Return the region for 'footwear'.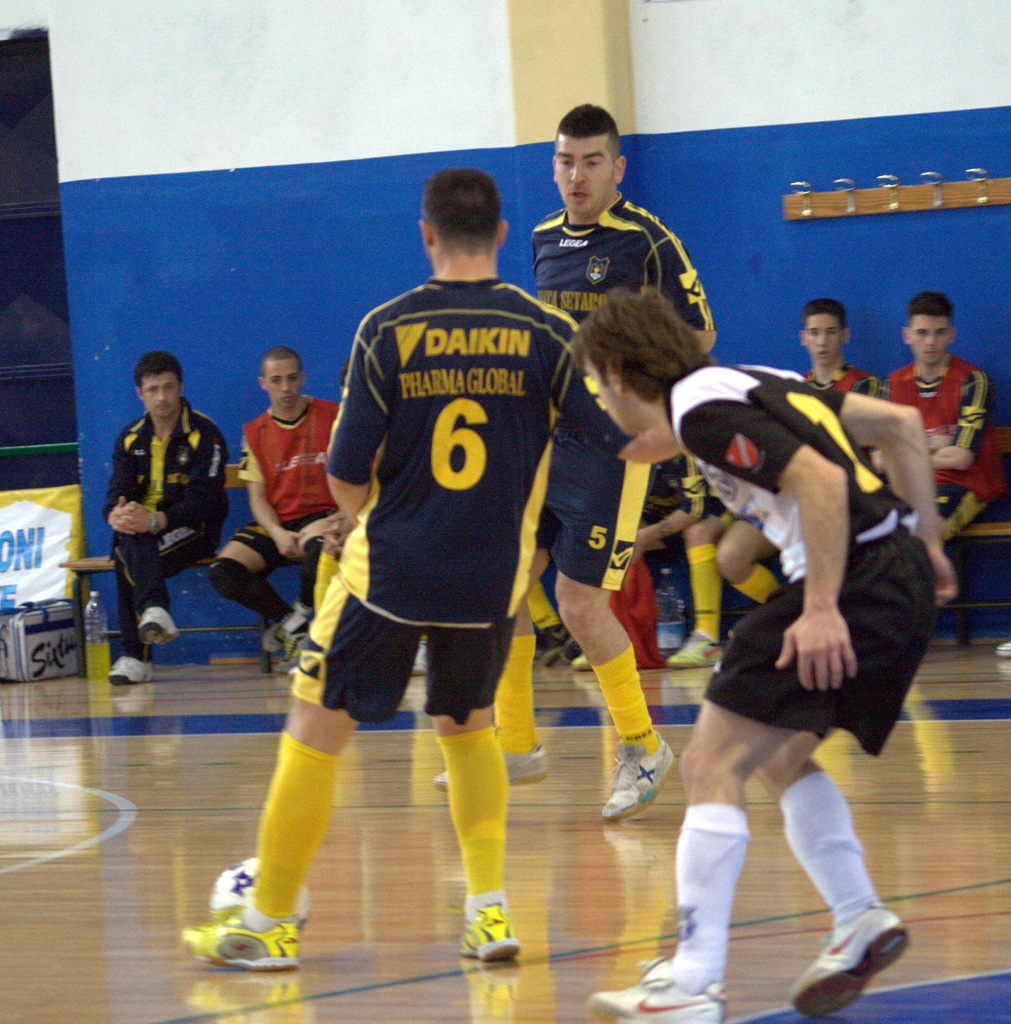
(x1=254, y1=608, x2=314, y2=653).
